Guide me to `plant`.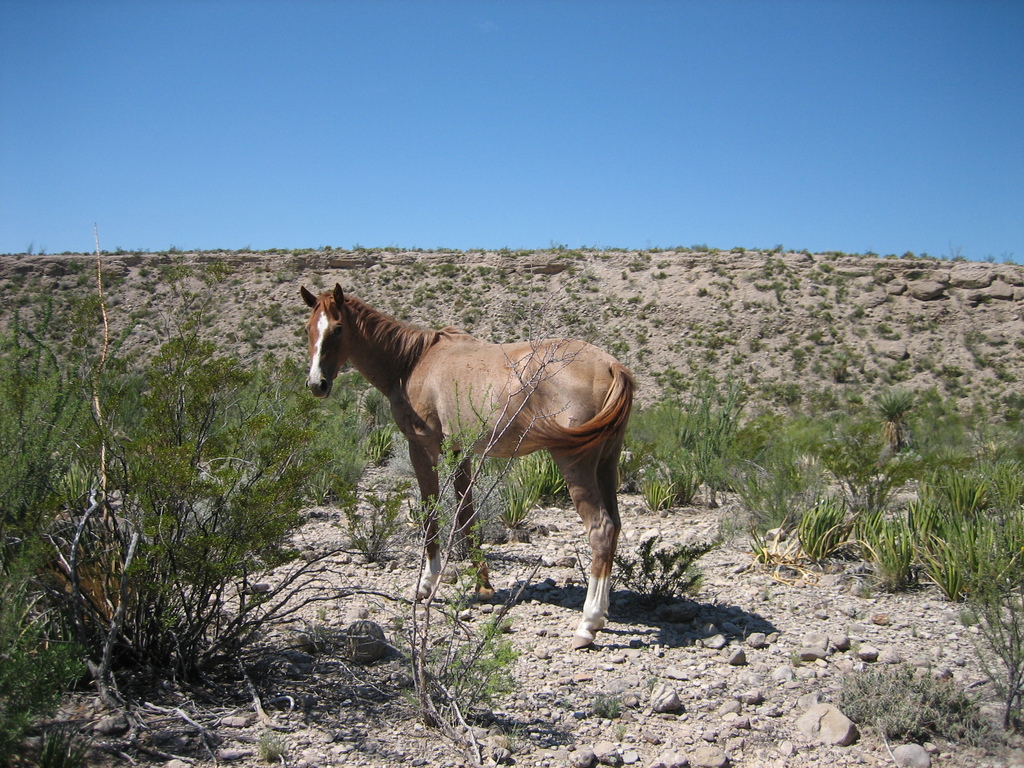
Guidance: left=611, top=721, right=628, bottom=743.
